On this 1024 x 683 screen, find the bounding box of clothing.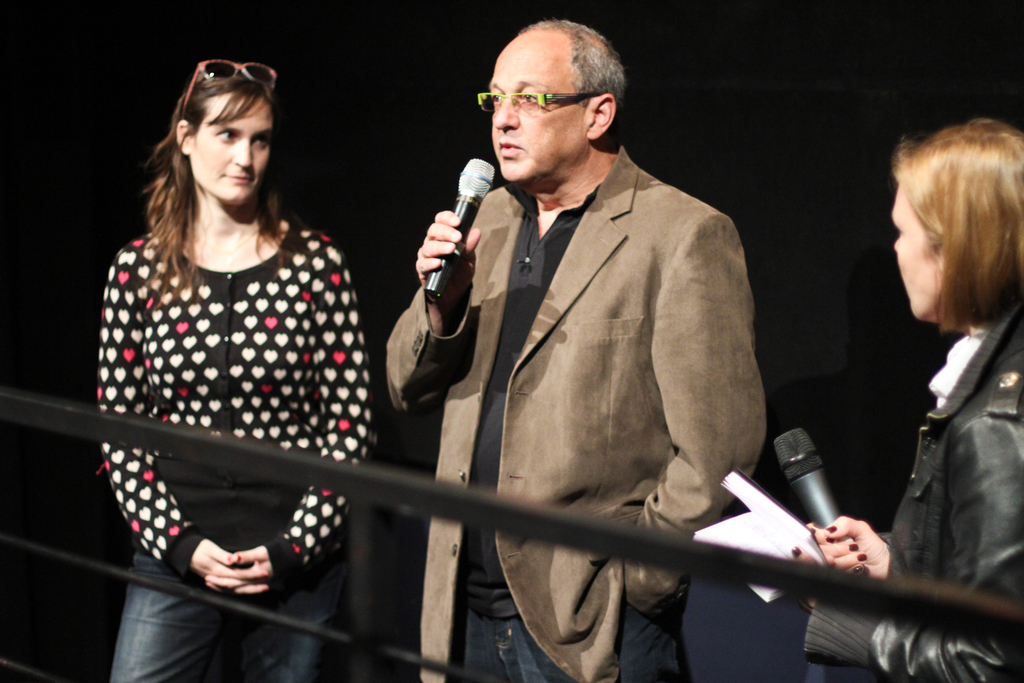
Bounding box: x1=807, y1=295, x2=1023, y2=682.
